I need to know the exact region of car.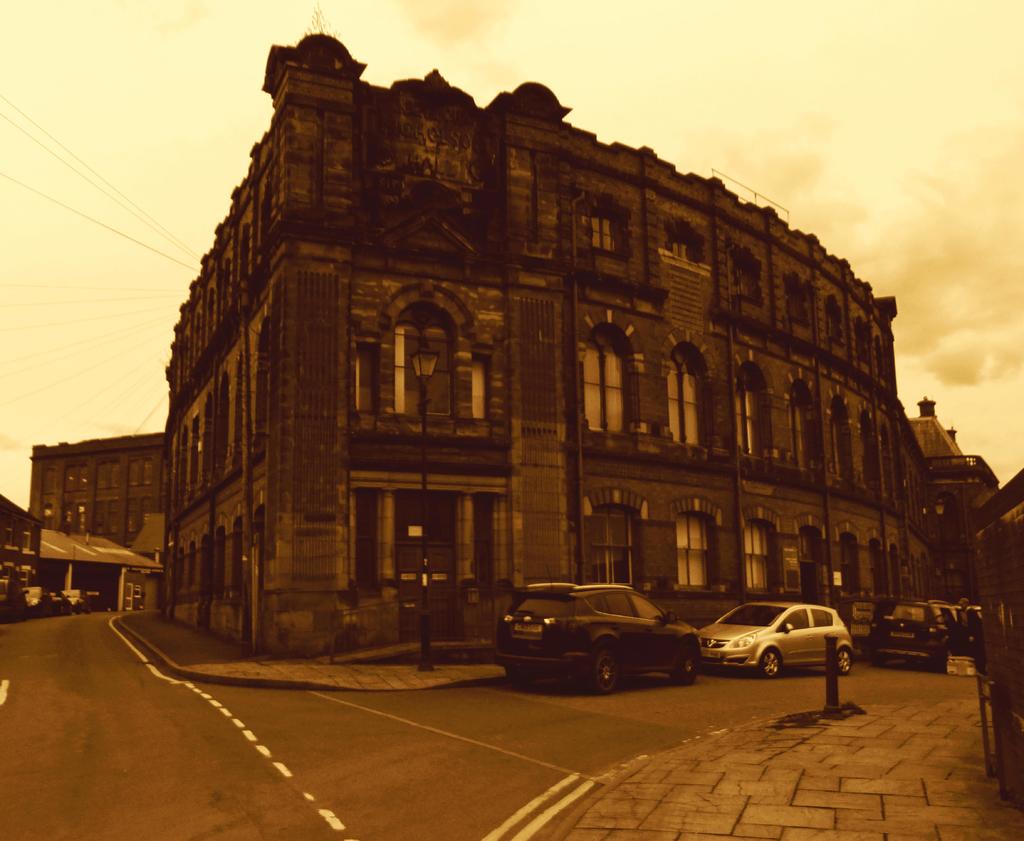
Region: <region>871, 603, 953, 665</region>.
